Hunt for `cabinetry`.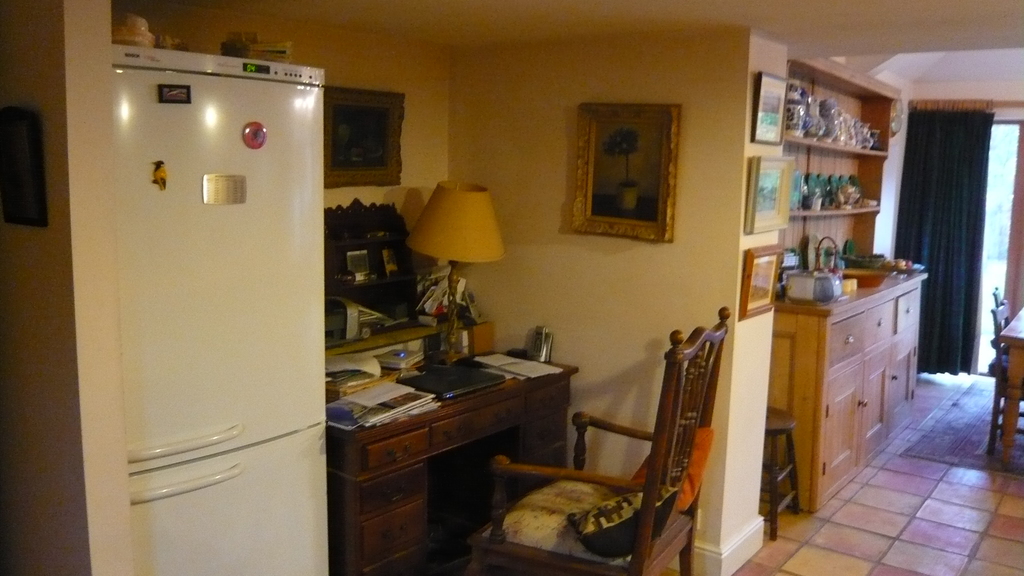
Hunted down at [left=330, top=359, right=570, bottom=575].
